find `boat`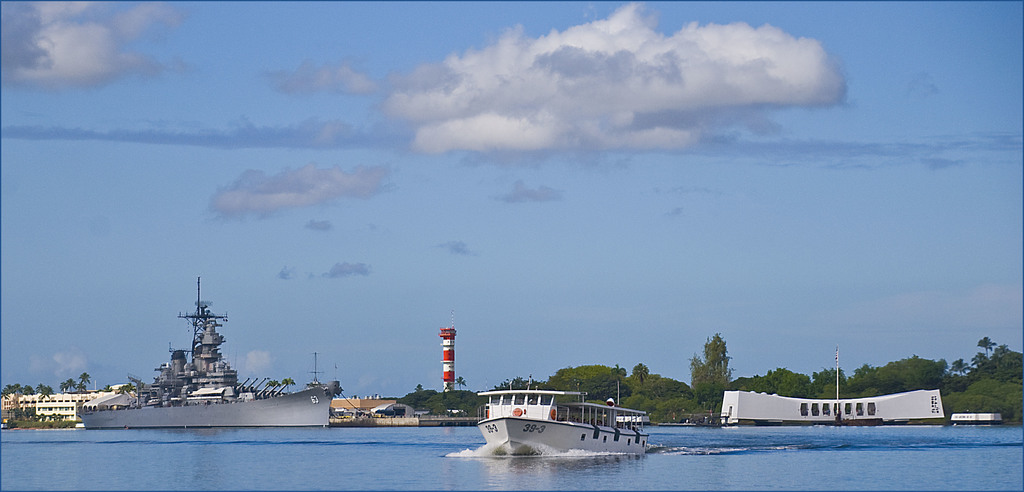
left=79, top=272, right=337, bottom=440
